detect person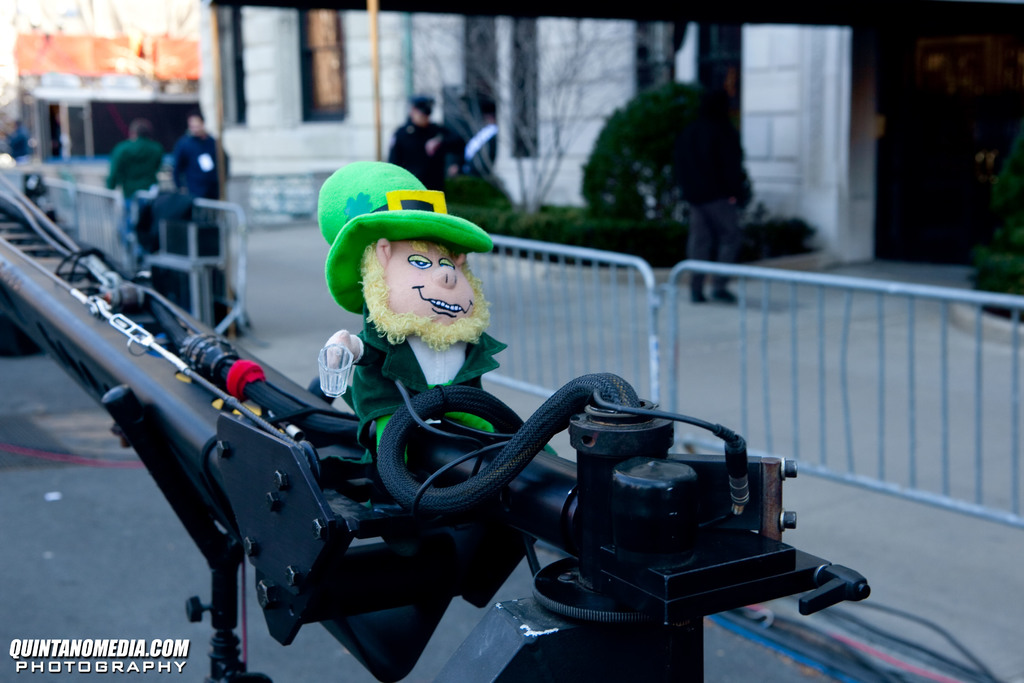
Rect(673, 52, 765, 309)
